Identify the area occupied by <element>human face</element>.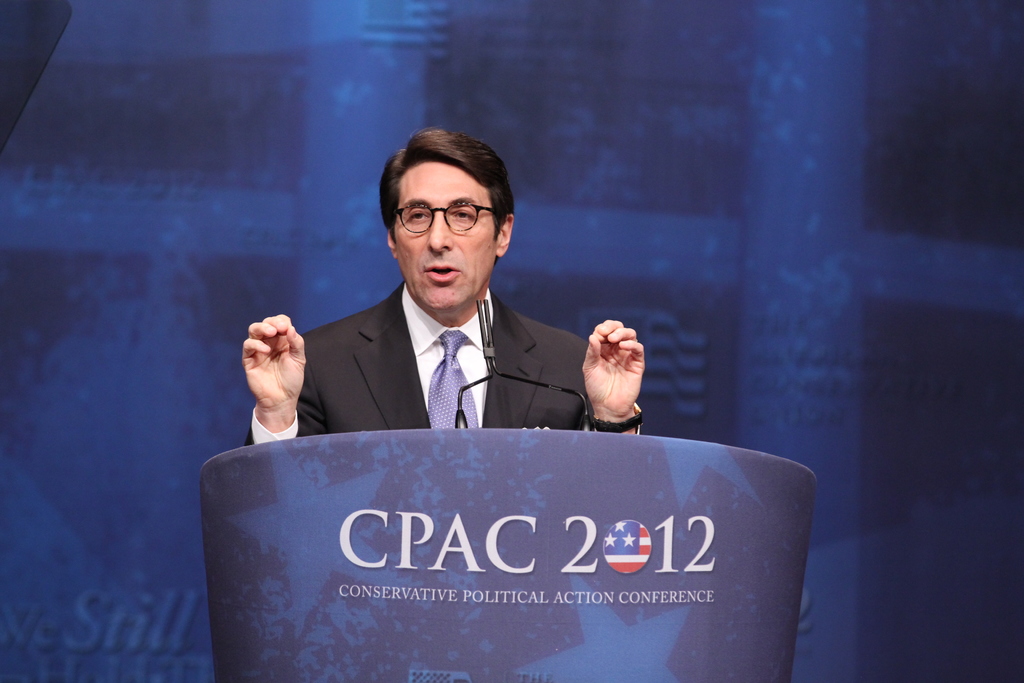
Area: bbox(395, 164, 495, 314).
